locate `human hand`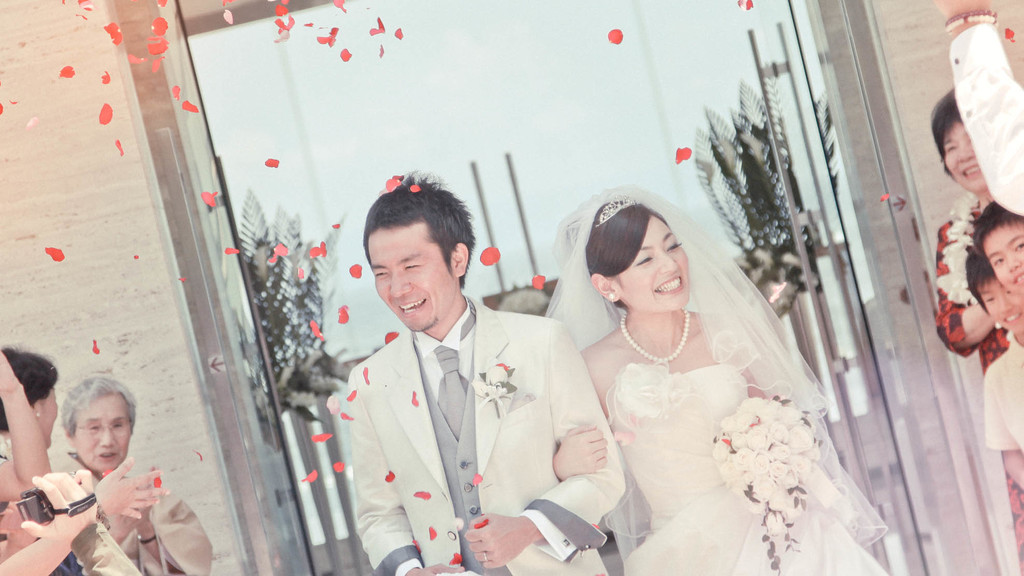
[left=935, top=0, right=991, bottom=20]
